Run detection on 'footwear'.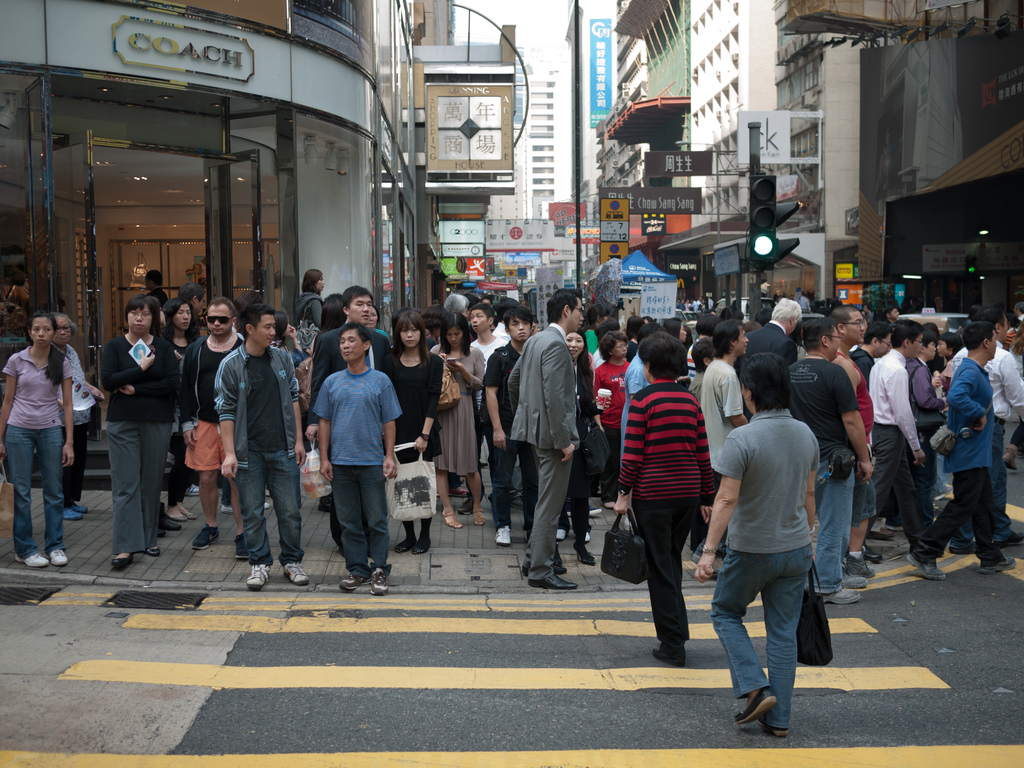
Result: x1=935, y1=485, x2=952, y2=501.
